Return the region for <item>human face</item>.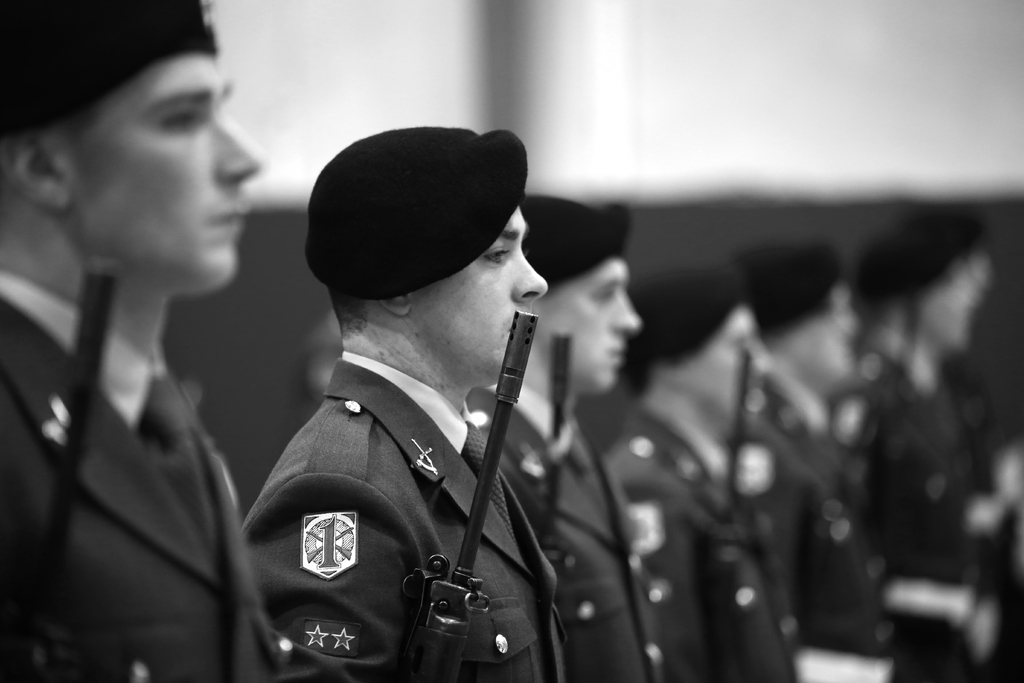
l=538, t=258, r=641, b=395.
